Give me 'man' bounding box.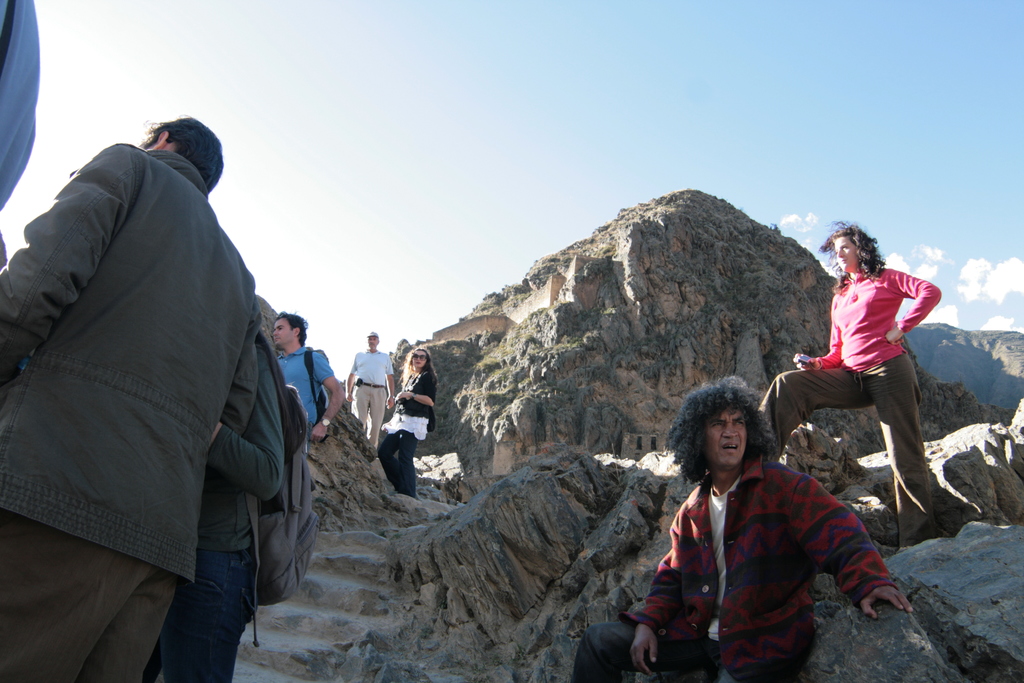
{"x1": 347, "y1": 331, "x2": 396, "y2": 454}.
